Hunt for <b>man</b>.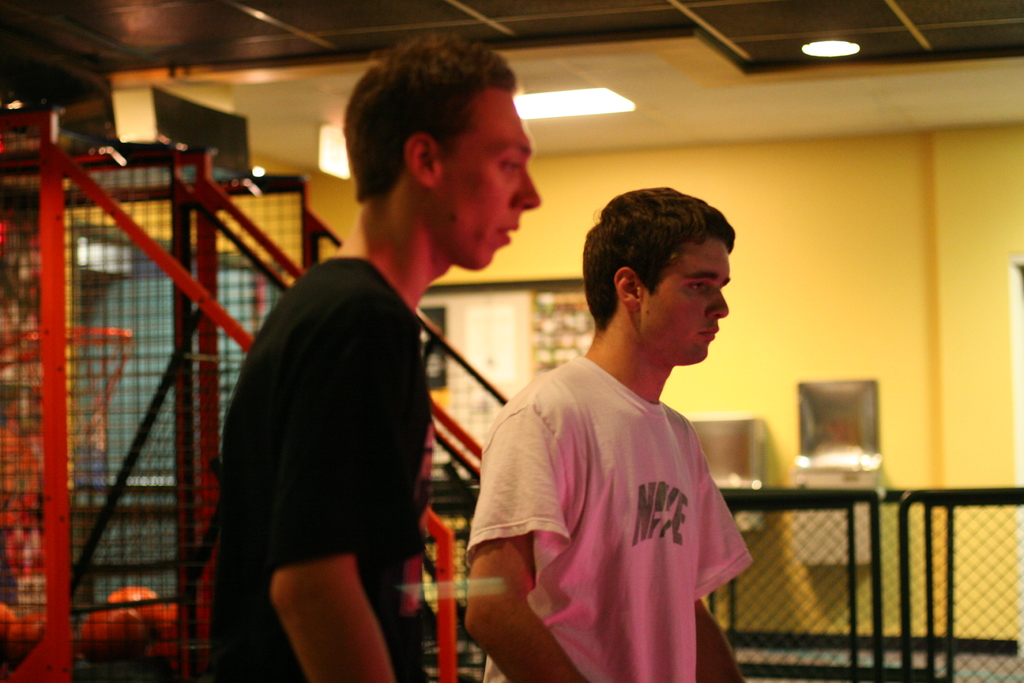
Hunted down at region(470, 188, 780, 670).
